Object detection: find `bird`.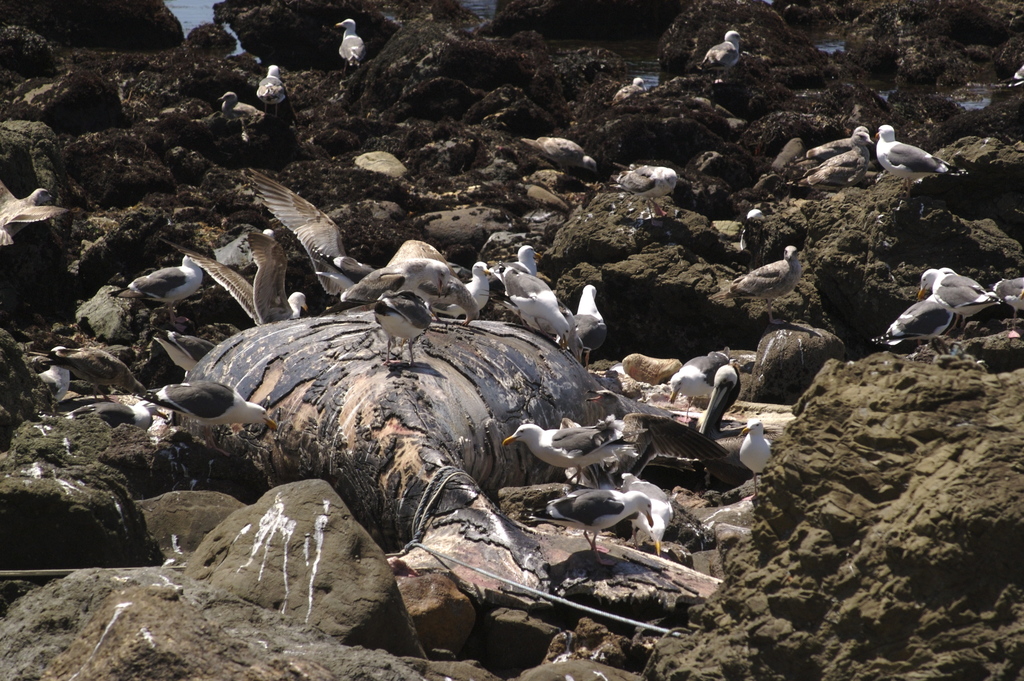
rect(607, 158, 687, 218).
